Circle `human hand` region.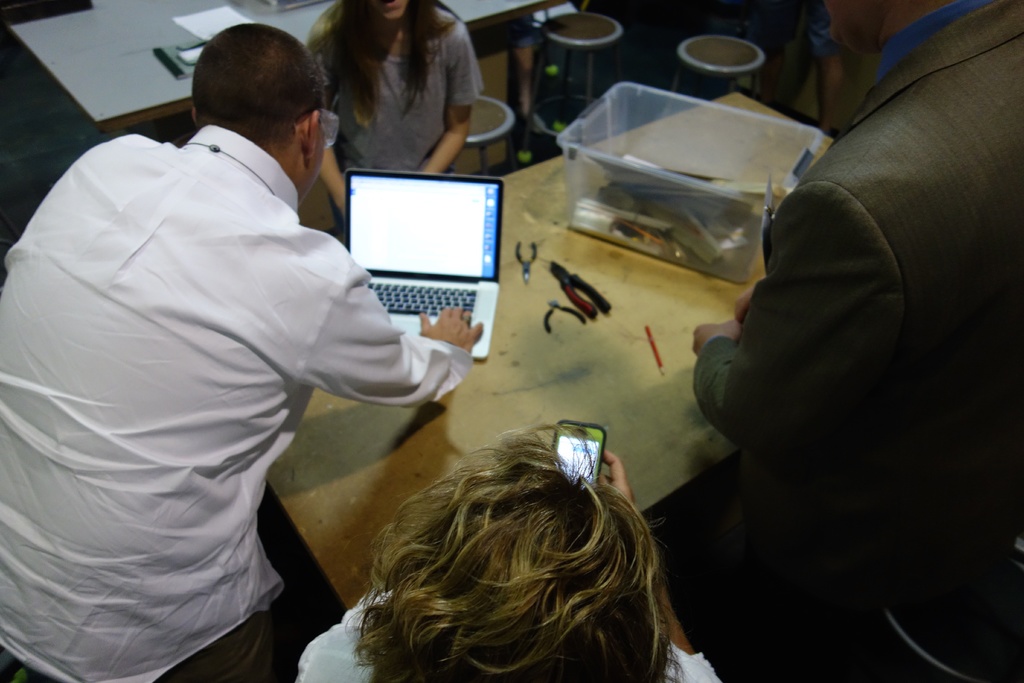
Region: 412/306/487/366.
